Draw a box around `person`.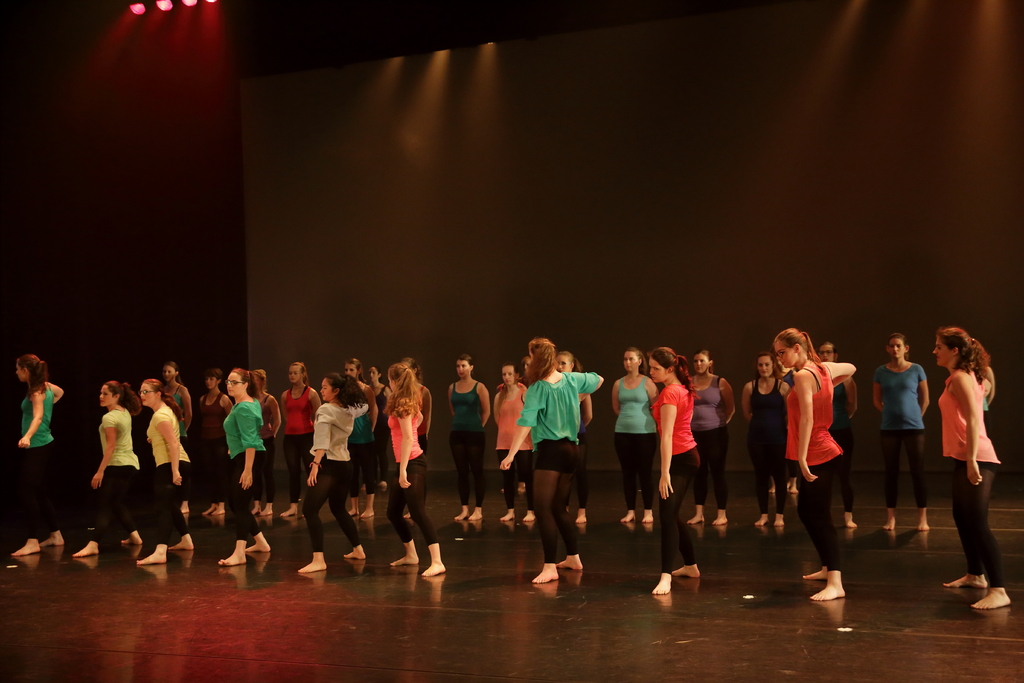
BBox(361, 363, 394, 493).
